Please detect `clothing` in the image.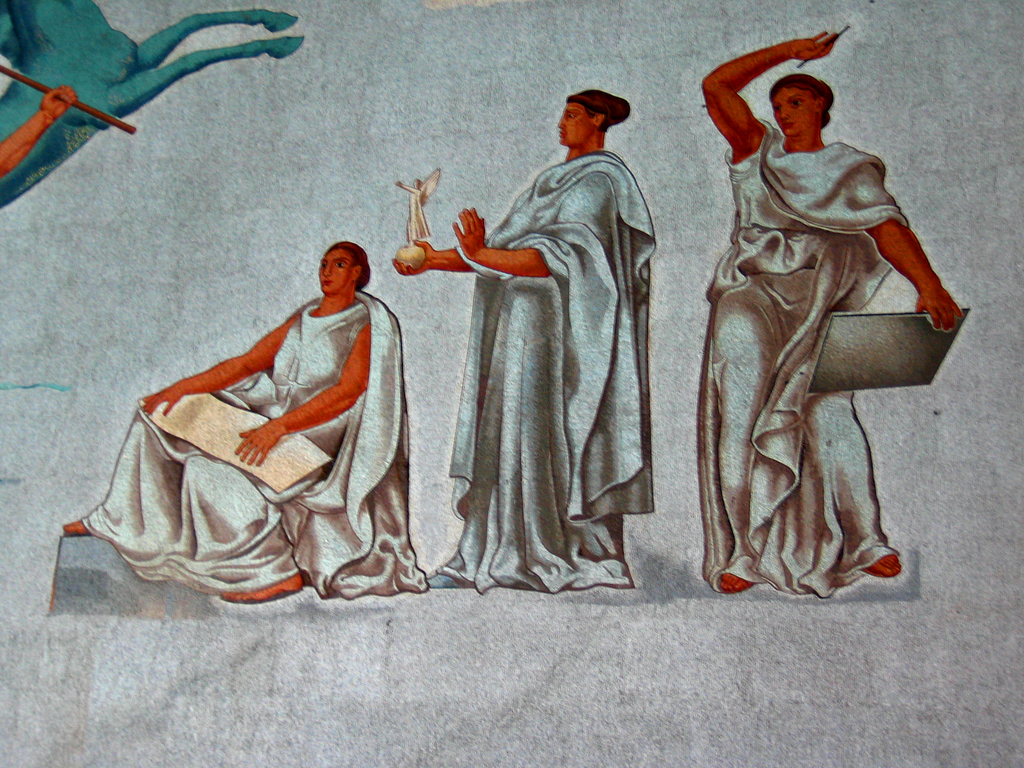
(436, 102, 666, 591).
